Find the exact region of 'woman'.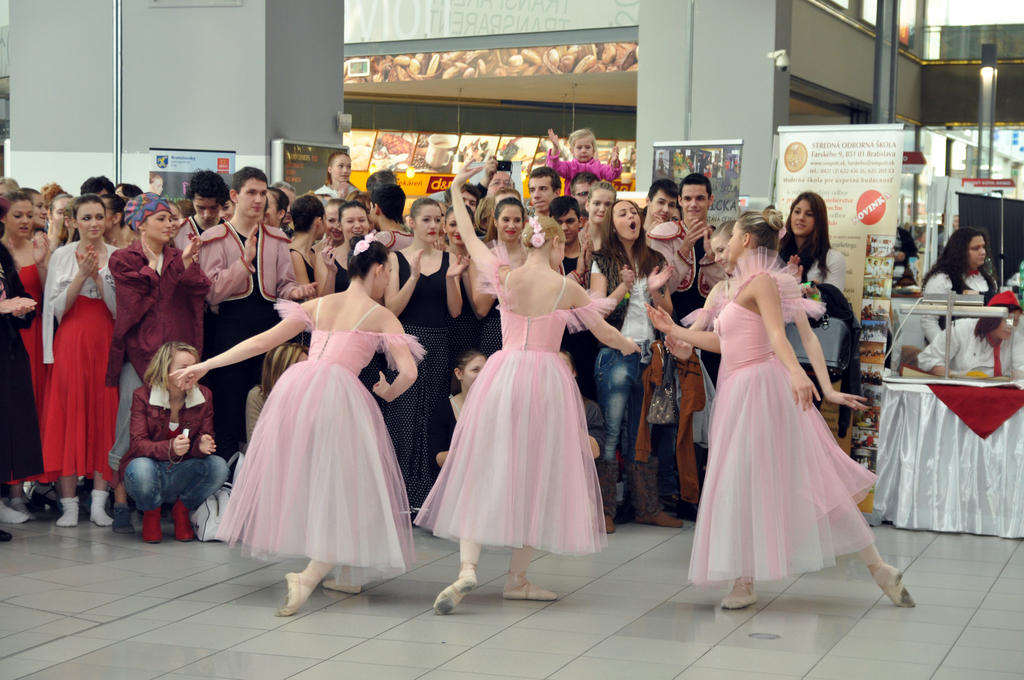
Exact region: <bbox>320, 153, 362, 203</bbox>.
